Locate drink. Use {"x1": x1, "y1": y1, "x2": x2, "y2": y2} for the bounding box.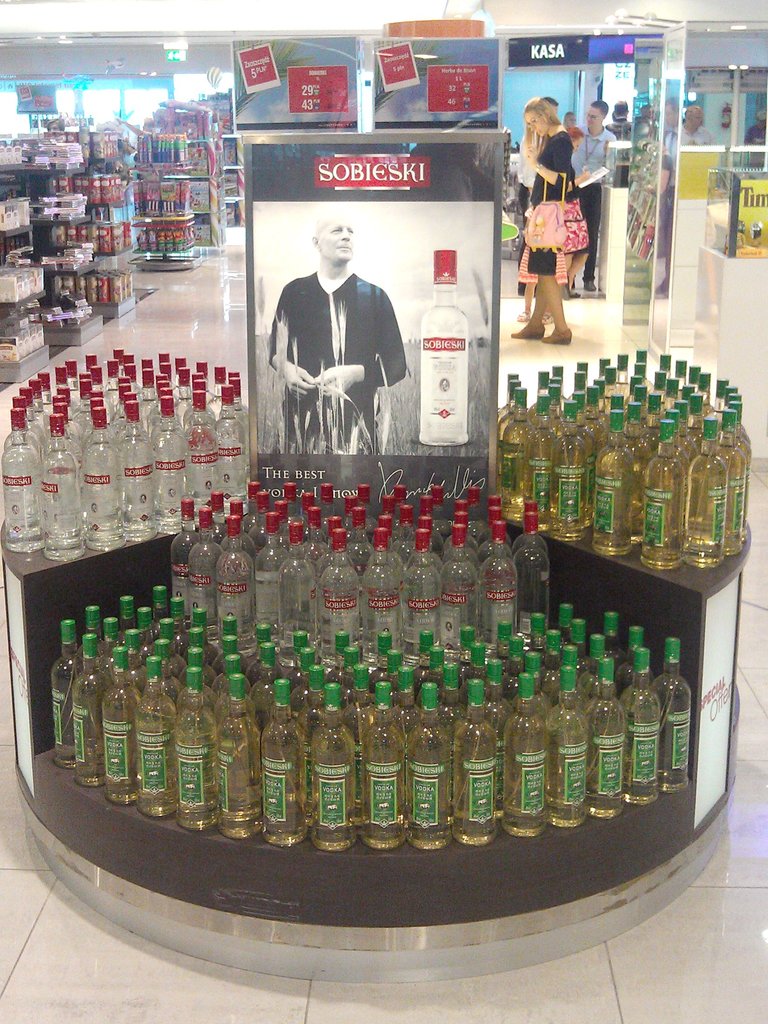
{"x1": 408, "y1": 724, "x2": 449, "y2": 844}.
